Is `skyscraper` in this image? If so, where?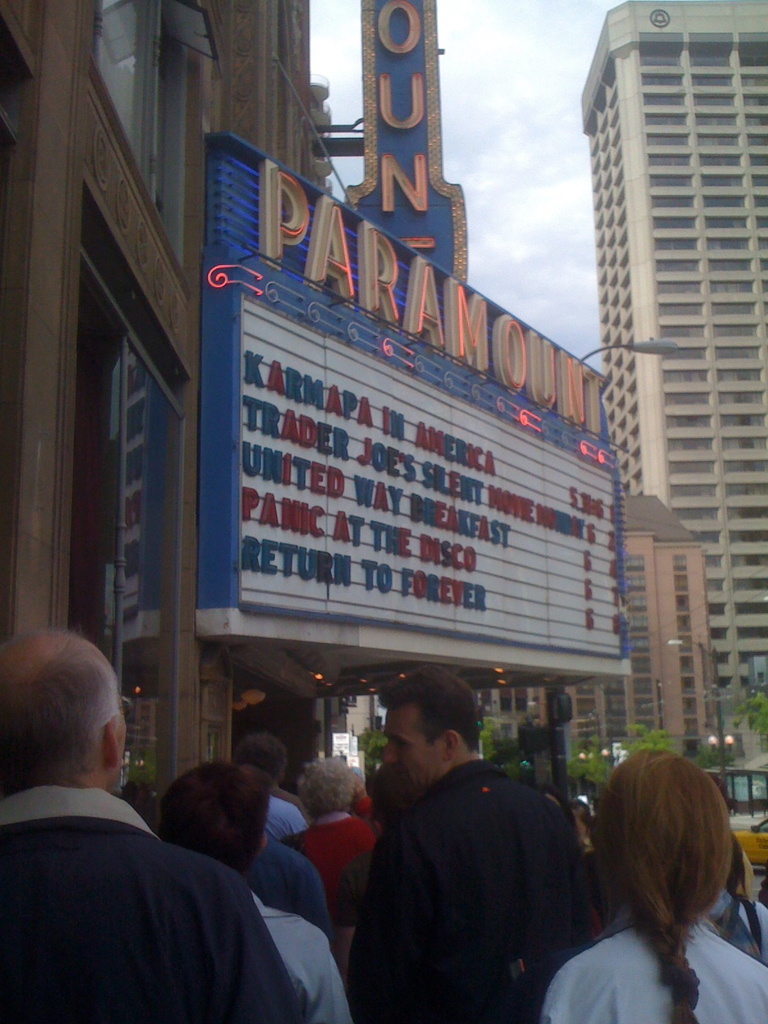
Yes, at (572, 29, 767, 701).
